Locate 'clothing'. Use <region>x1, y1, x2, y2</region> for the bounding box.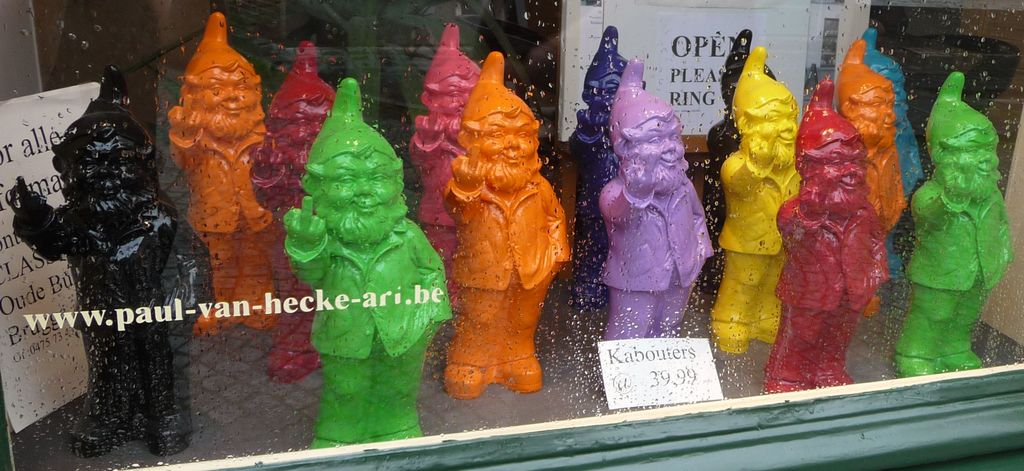
<region>282, 134, 341, 362</region>.
